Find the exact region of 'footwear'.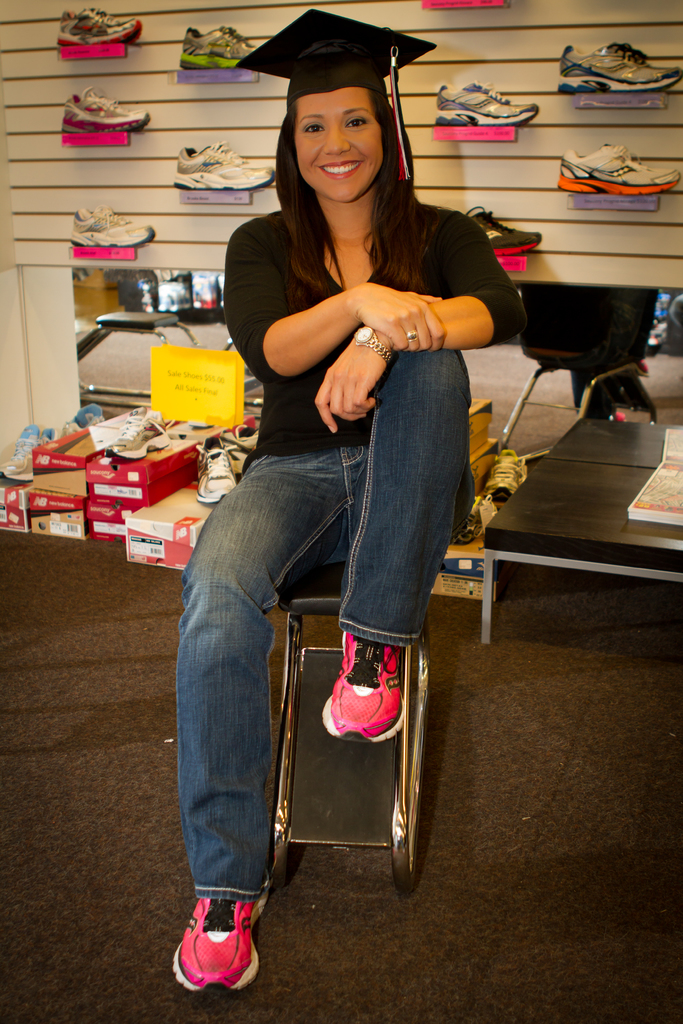
Exact region: crop(63, 200, 159, 247).
